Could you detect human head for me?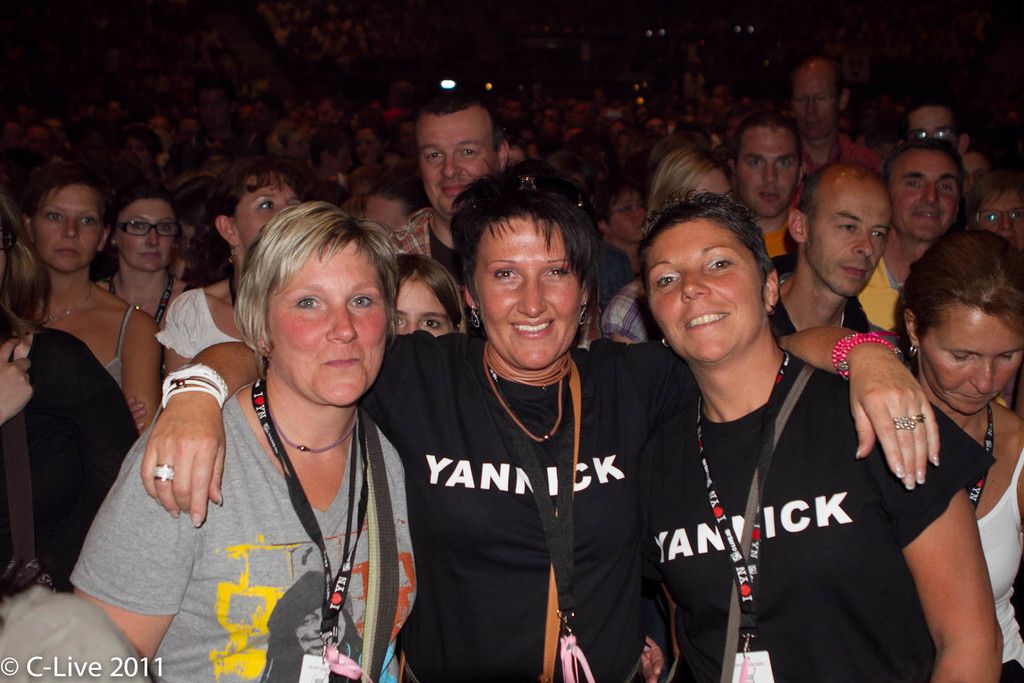
Detection result: (x1=354, y1=120, x2=385, y2=152).
